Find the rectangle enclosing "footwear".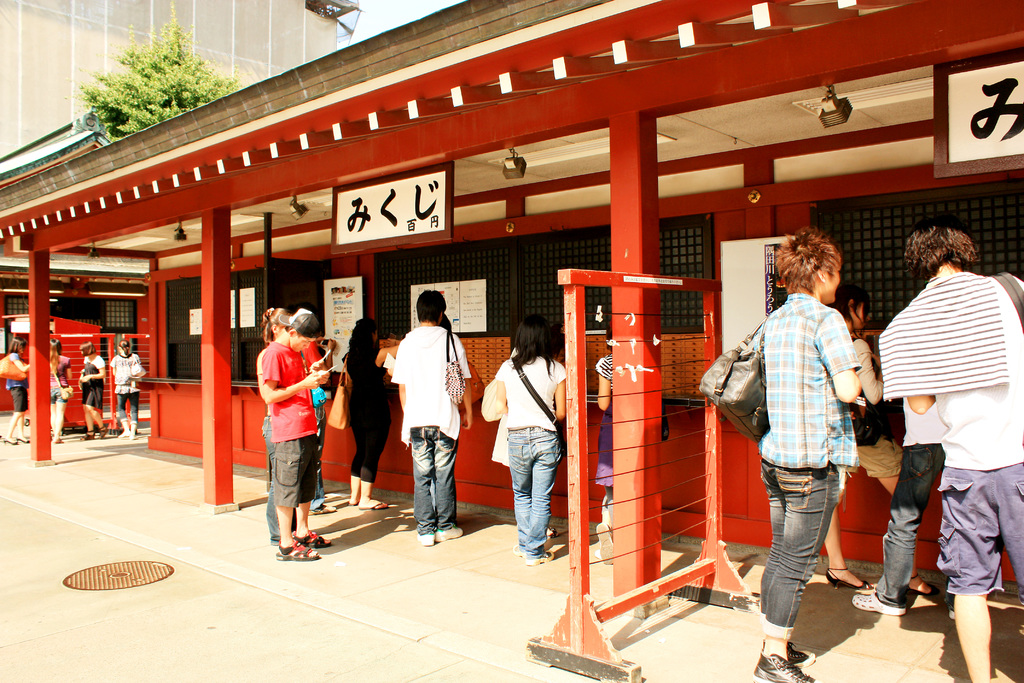
left=596, top=522, right=622, bottom=564.
